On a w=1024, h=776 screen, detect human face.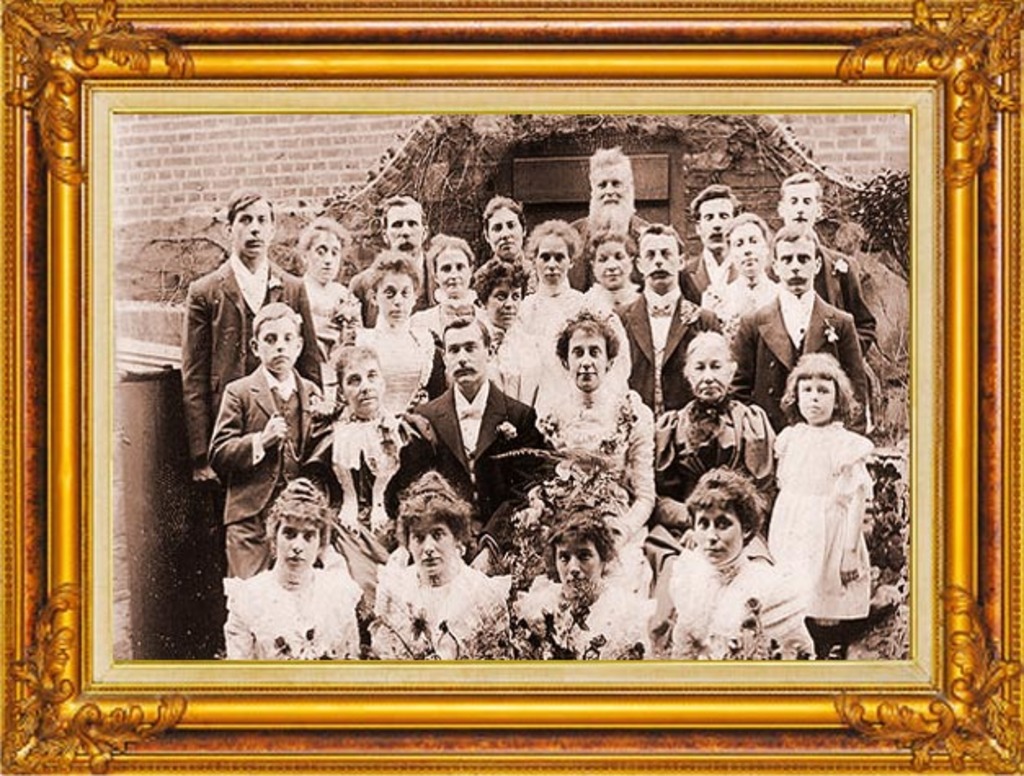
bbox(446, 333, 487, 389).
